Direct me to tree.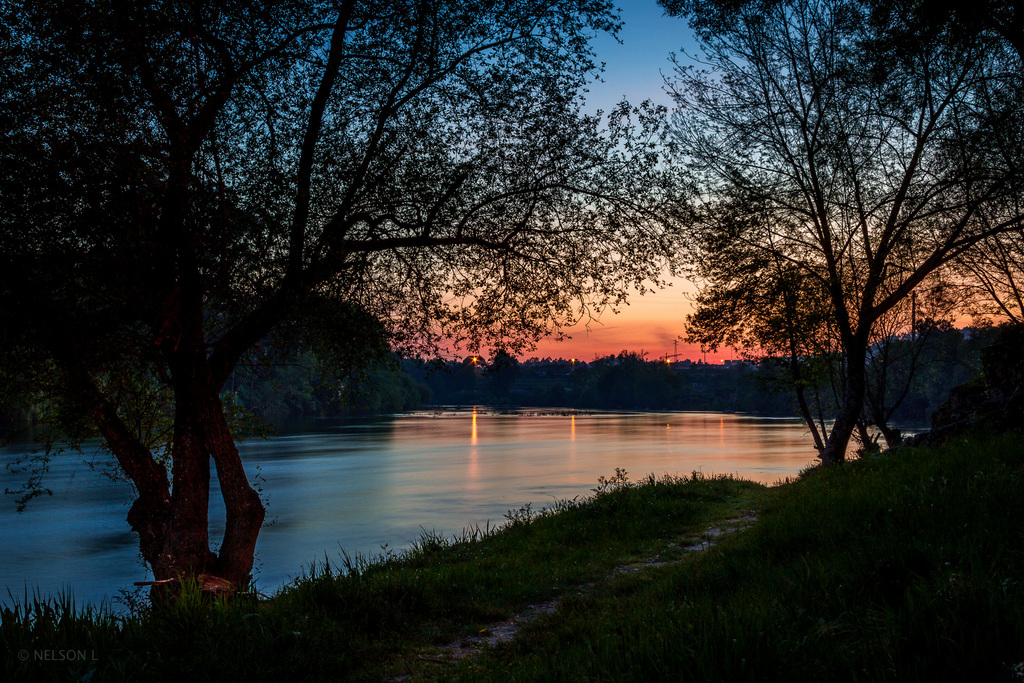
Direction: rect(693, 369, 743, 414).
